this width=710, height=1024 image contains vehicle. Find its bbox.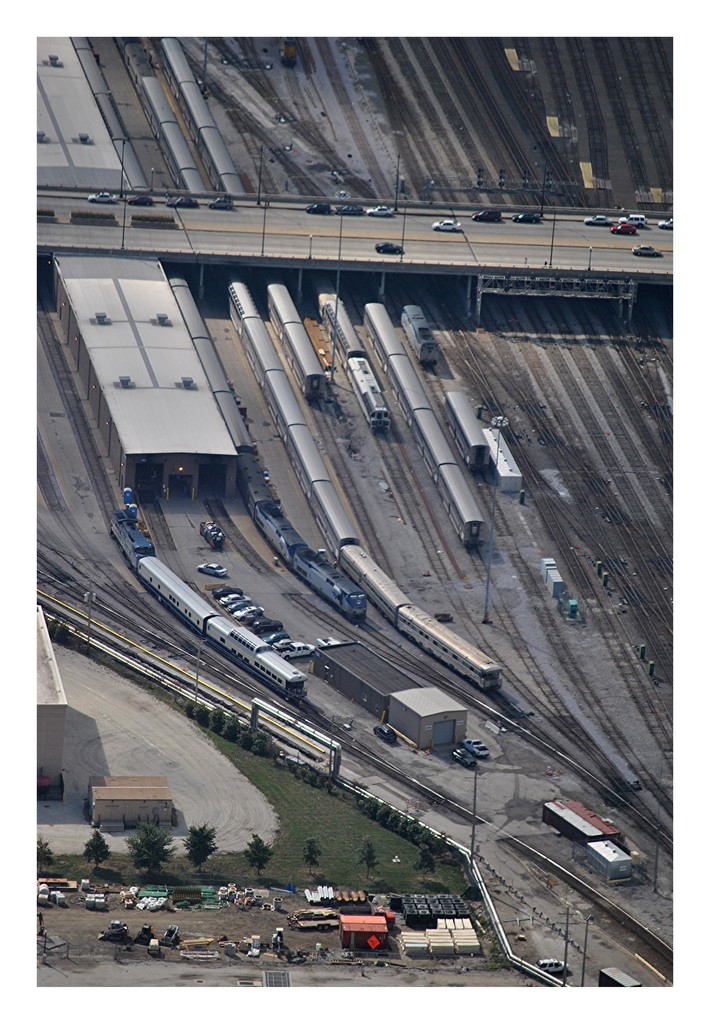
detection(305, 201, 330, 215).
